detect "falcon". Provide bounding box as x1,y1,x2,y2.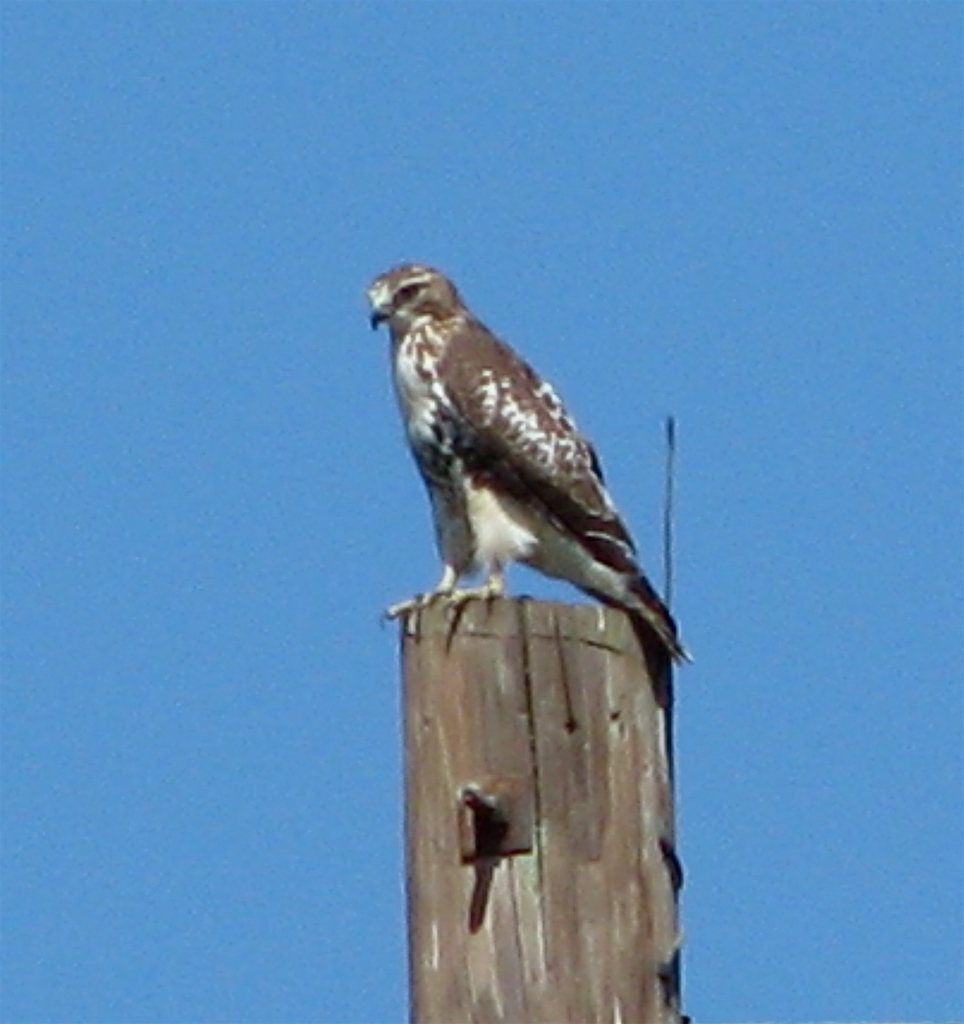
356,243,697,692.
